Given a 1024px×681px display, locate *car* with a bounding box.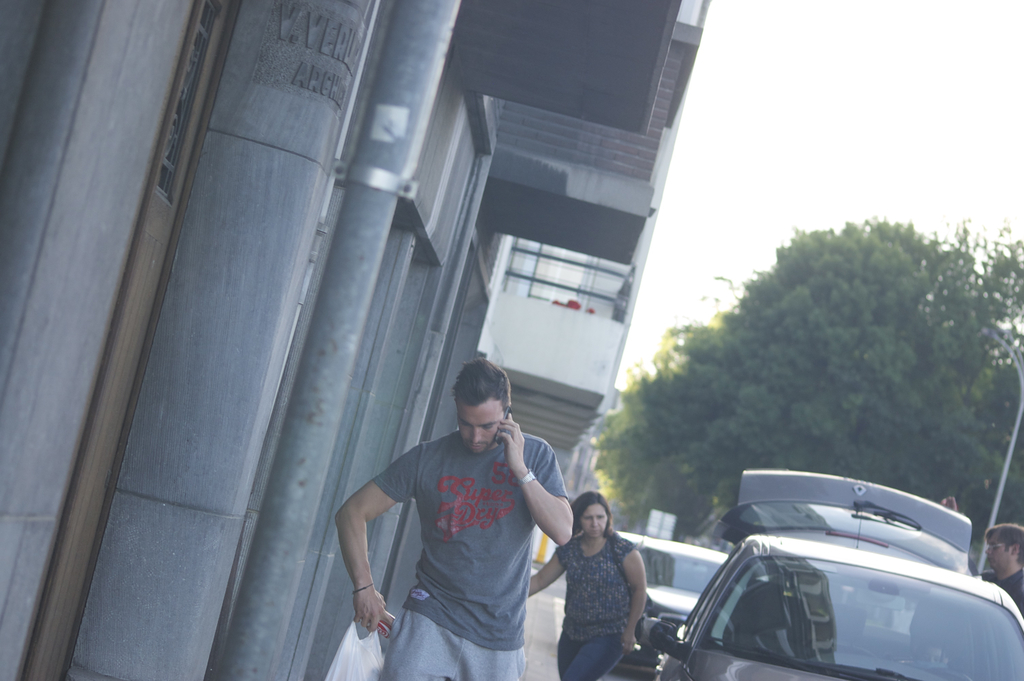
Located: select_region(636, 475, 1023, 680).
